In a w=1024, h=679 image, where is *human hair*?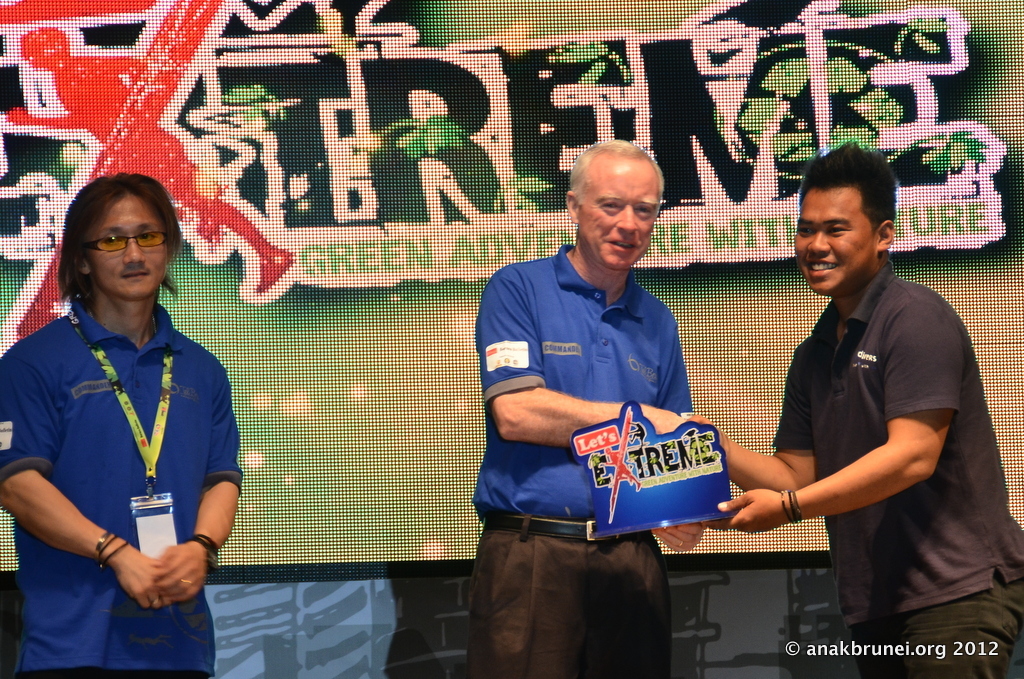
<bbox>47, 172, 172, 322</bbox>.
